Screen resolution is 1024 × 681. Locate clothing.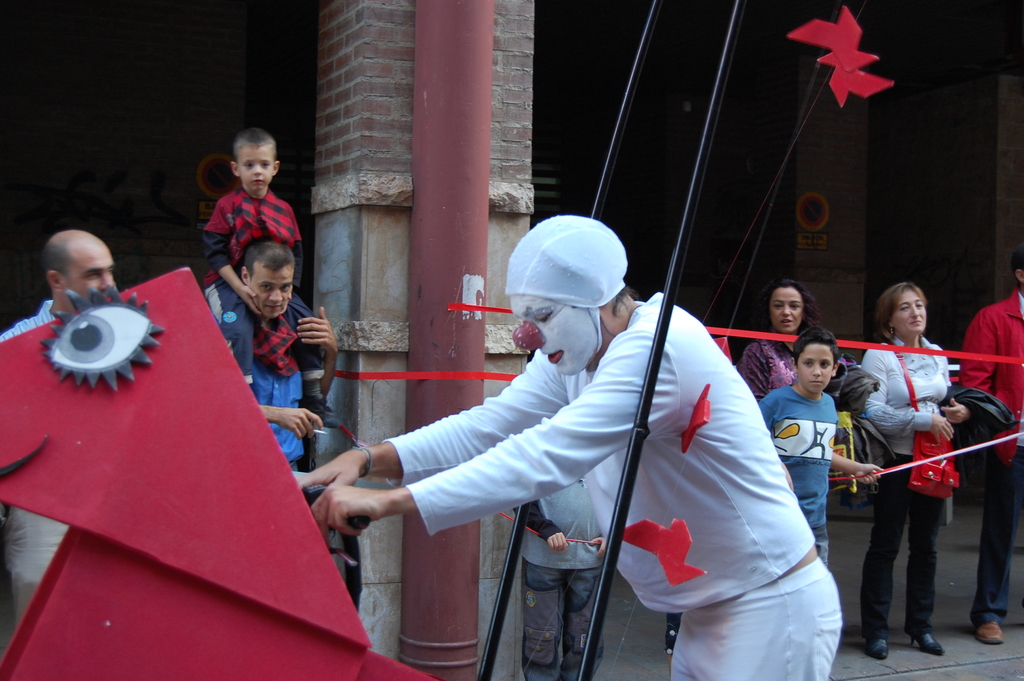
detection(856, 339, 947, 642).
